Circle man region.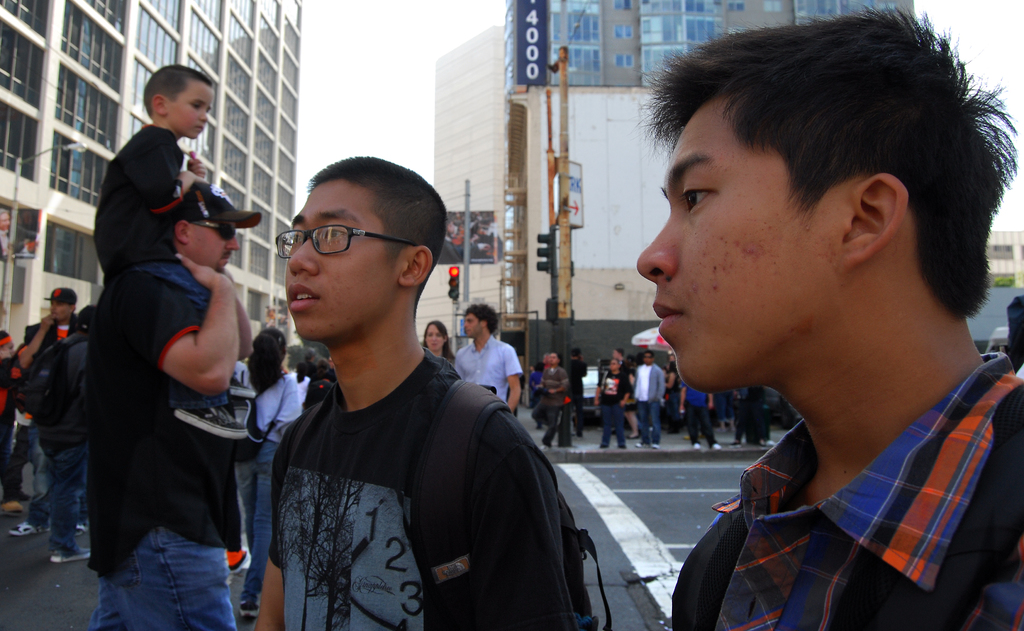
Region: region(635, 352, 666, 448).
